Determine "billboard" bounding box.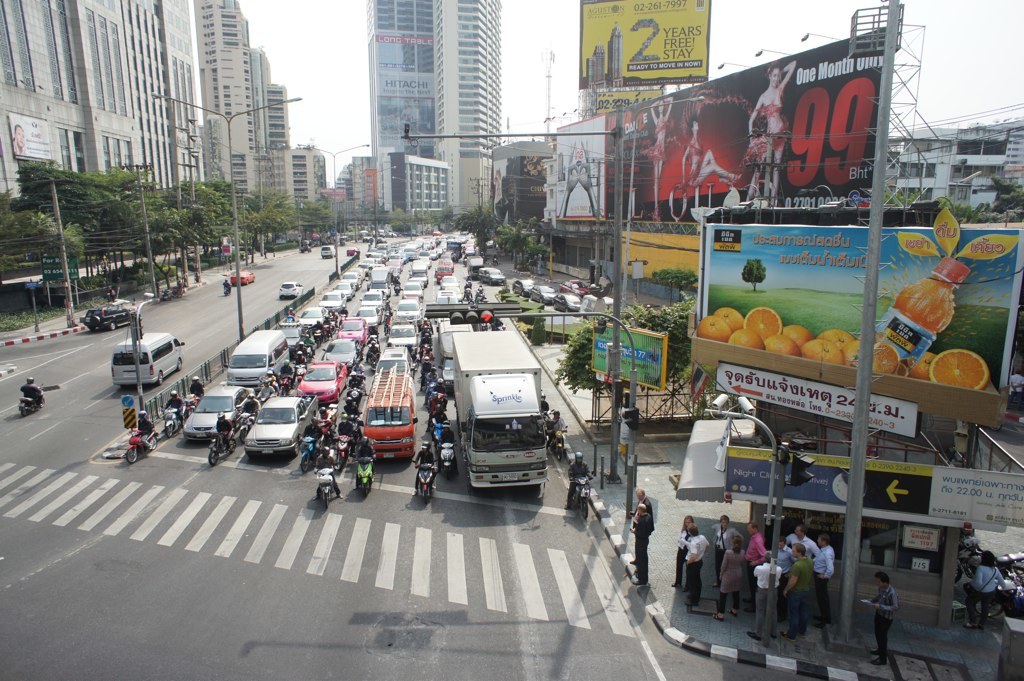
Determined: <region>3, 112, 58, 161</region>.
